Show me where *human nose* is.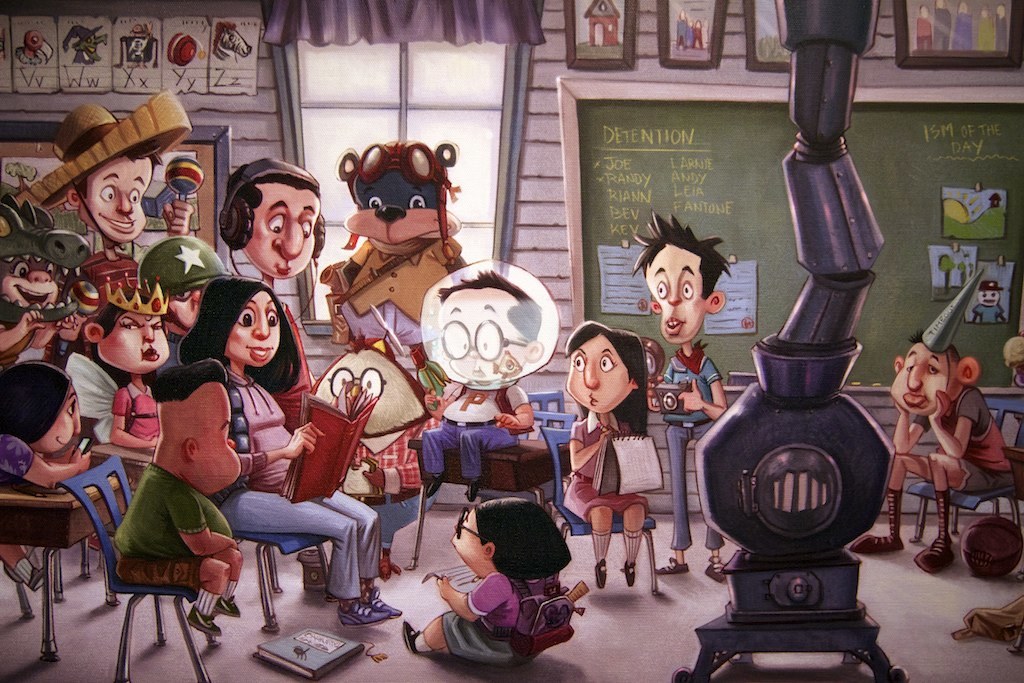
*human nose* is at (left=275, top=220, right=299, bottom=261).
